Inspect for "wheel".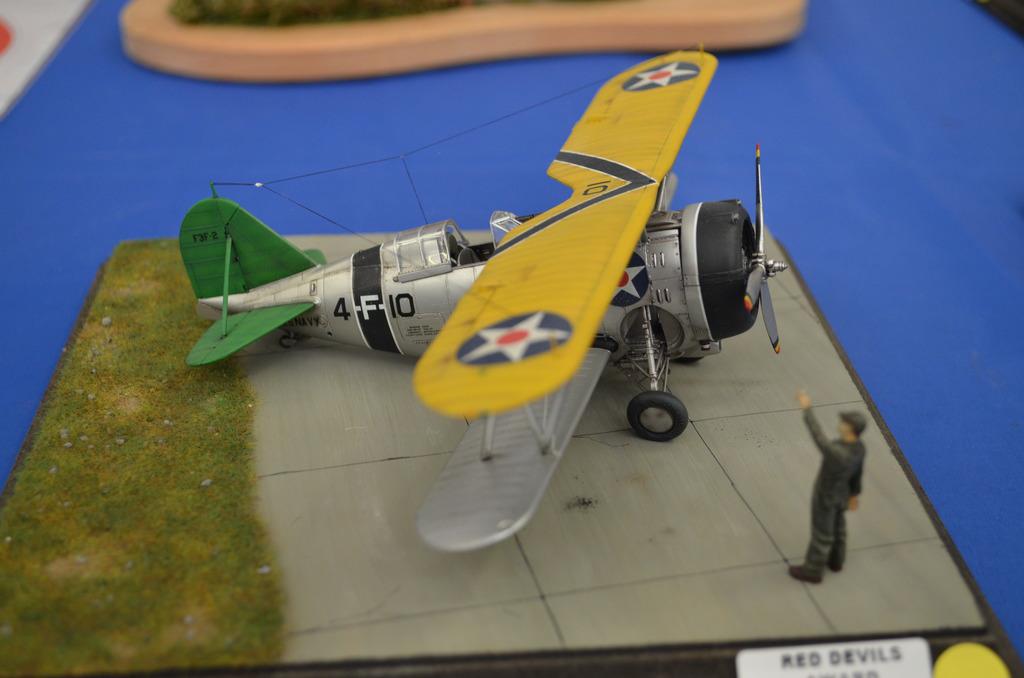
Inspection: (left=624, top=387, right=692, bottom=443).
